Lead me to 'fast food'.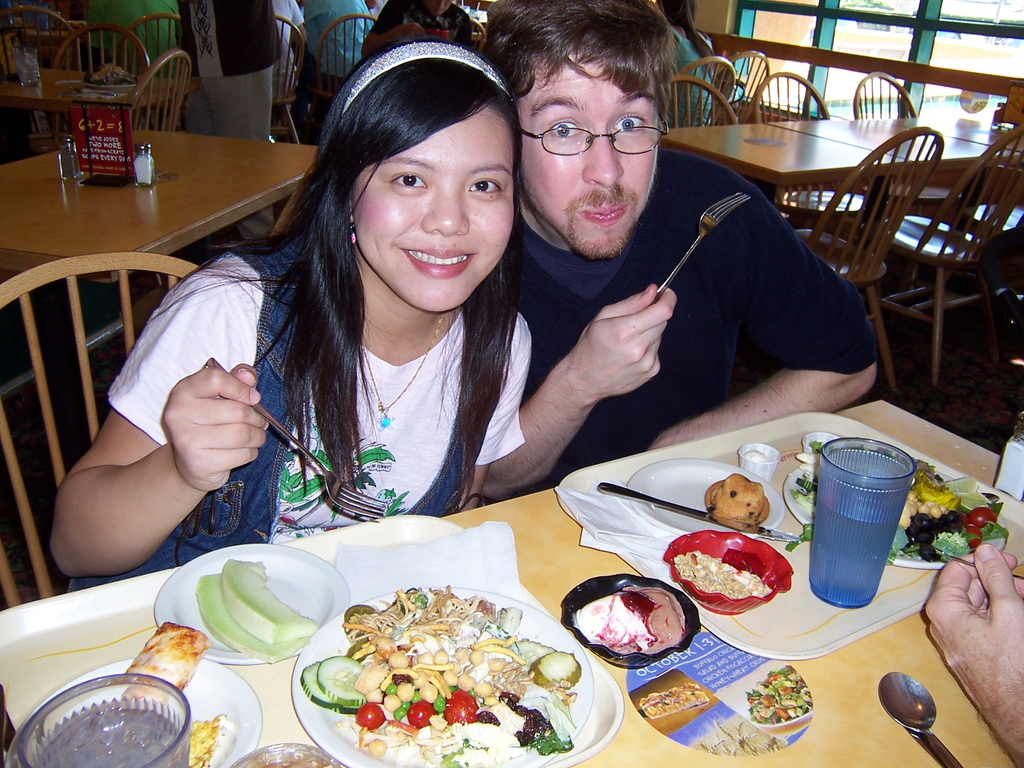
Lead to <bbox>675, 552, 770, 605</bbox>.
